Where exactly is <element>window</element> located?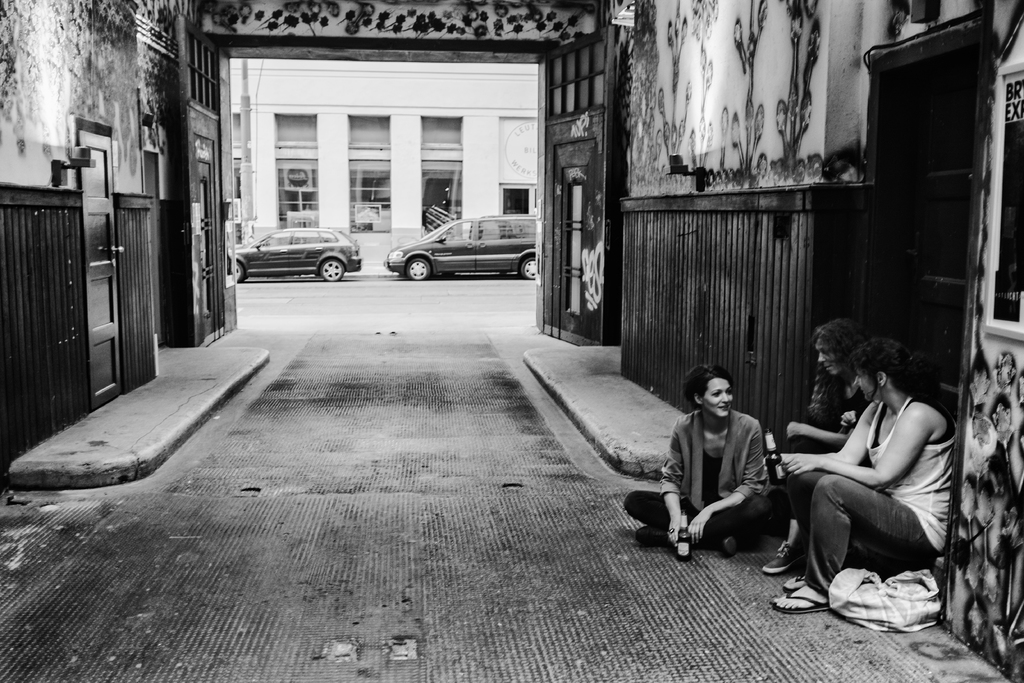
Its bounding box is {"left": 276, "top": 115, "right": 317, "bottom": 150}.
